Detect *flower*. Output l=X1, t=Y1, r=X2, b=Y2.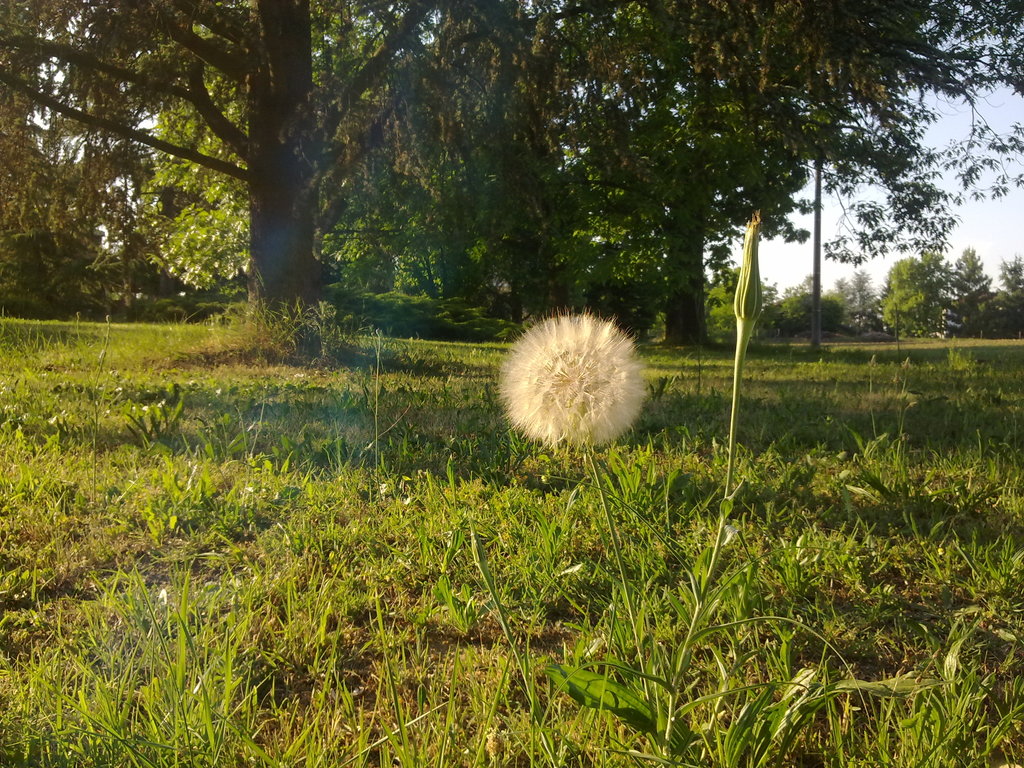
l=499, t=298, r=649, b=459.
